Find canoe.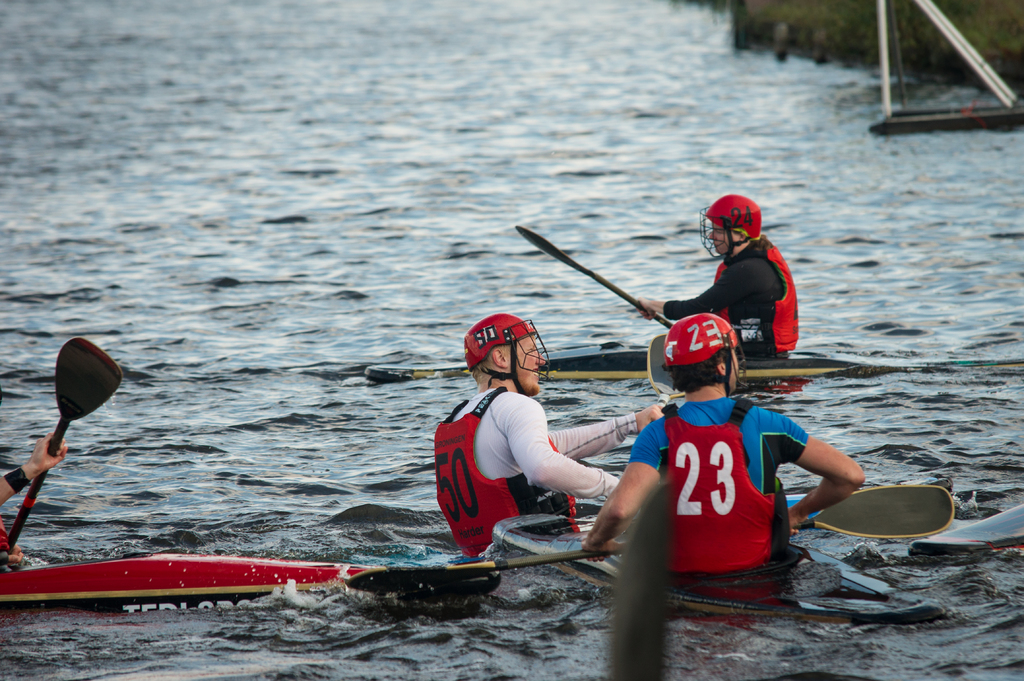
detection(0, 546, 484, 609).
